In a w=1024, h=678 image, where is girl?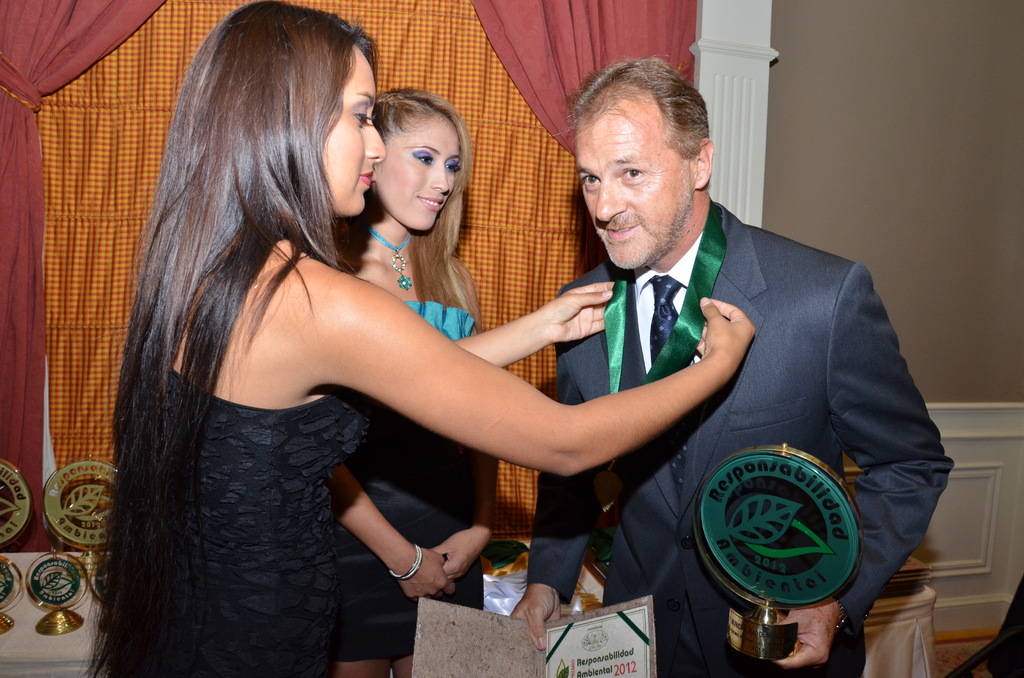
detection(339, 75, 513, 677).
